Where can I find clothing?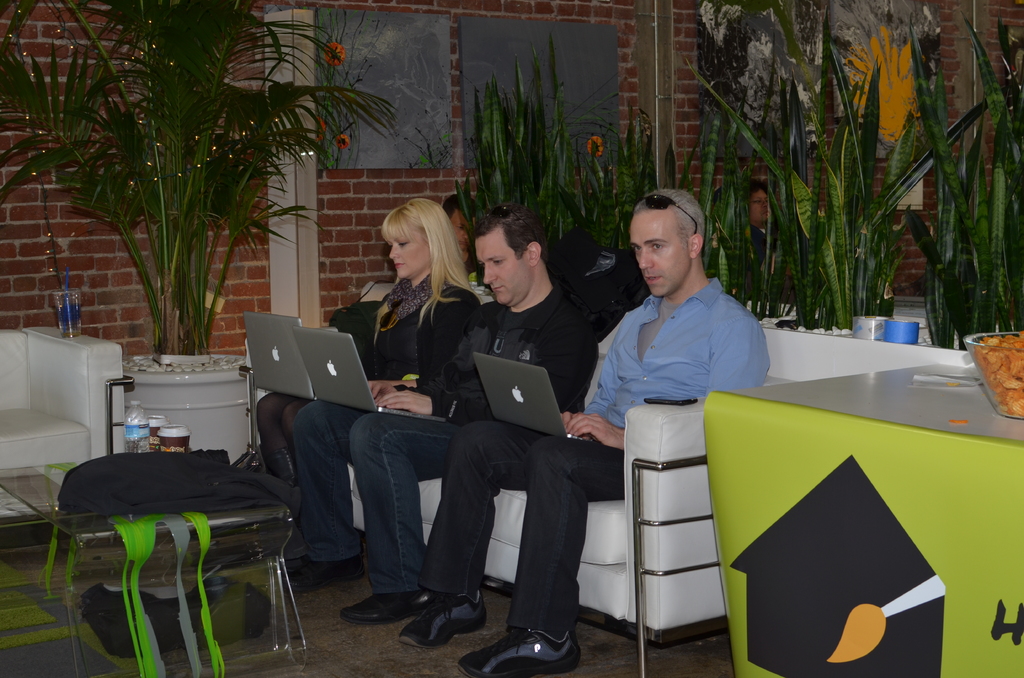
You can find it at box(413, 278, 779, 634).
